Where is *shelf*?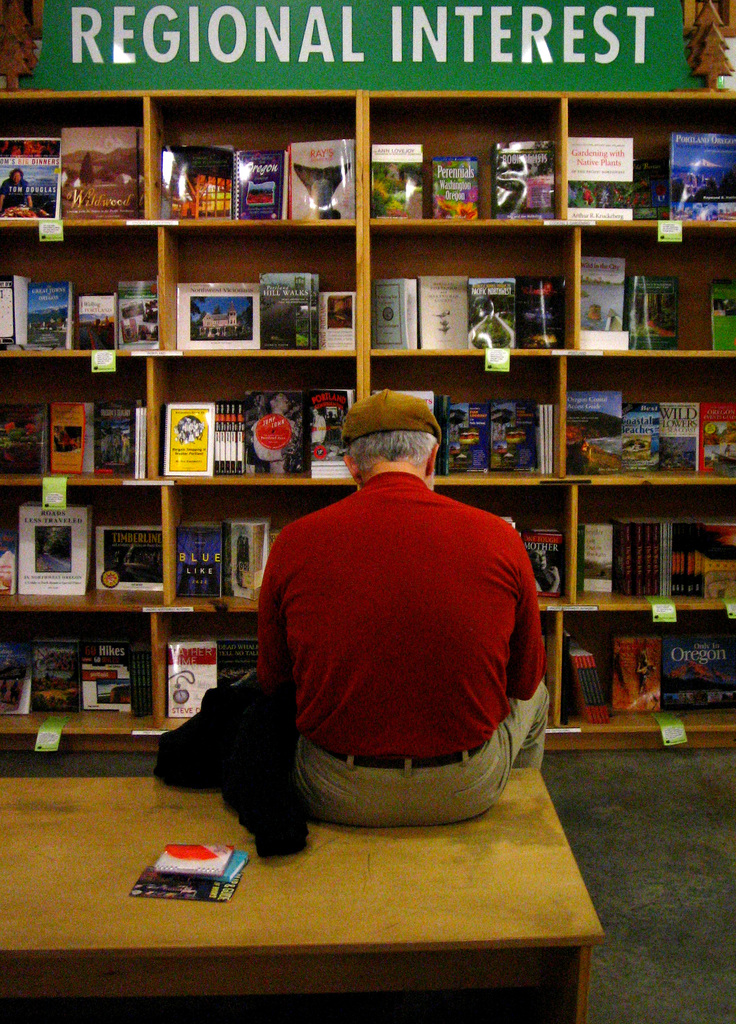
0,80,51,230.
